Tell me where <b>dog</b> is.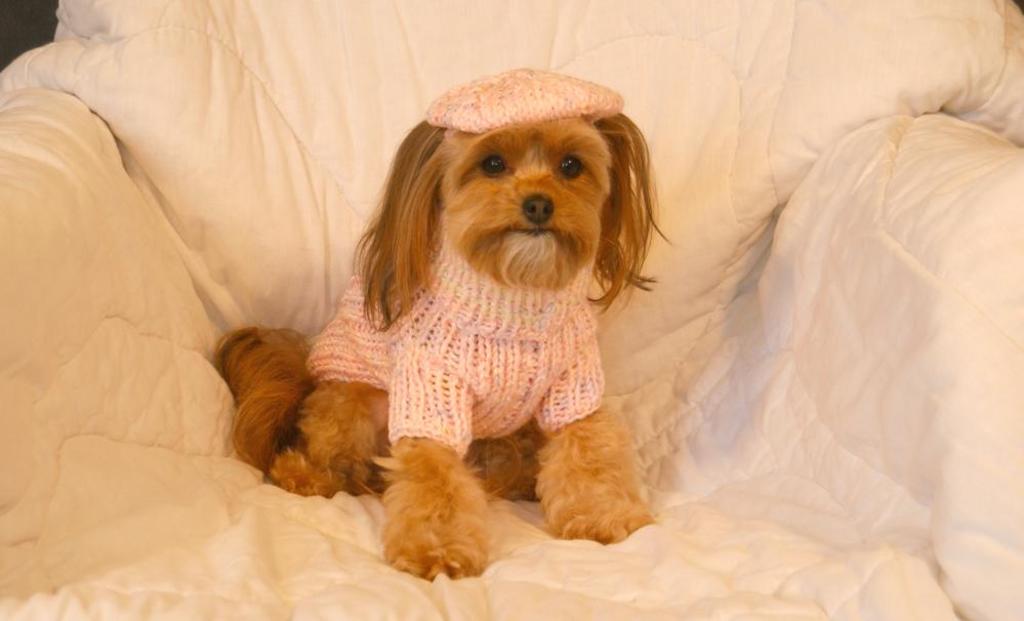
<b>dog</b> is at detection(206, 109, 674, 587).
